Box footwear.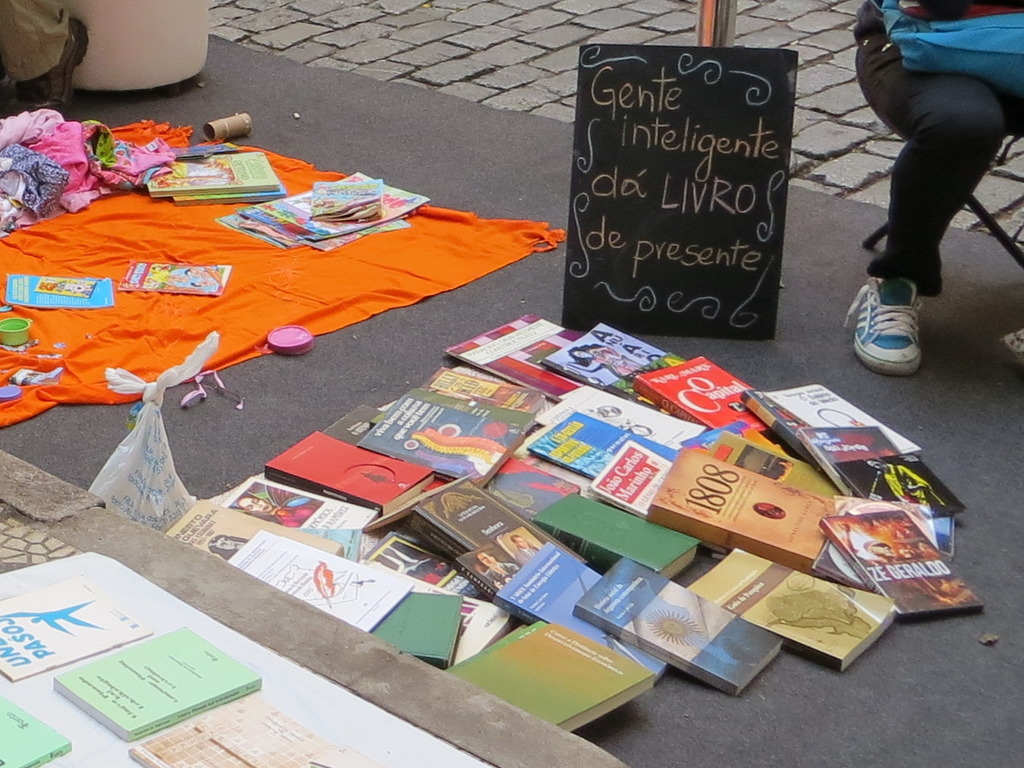
<bbox>839, 275, 926, 375</bbox>.
